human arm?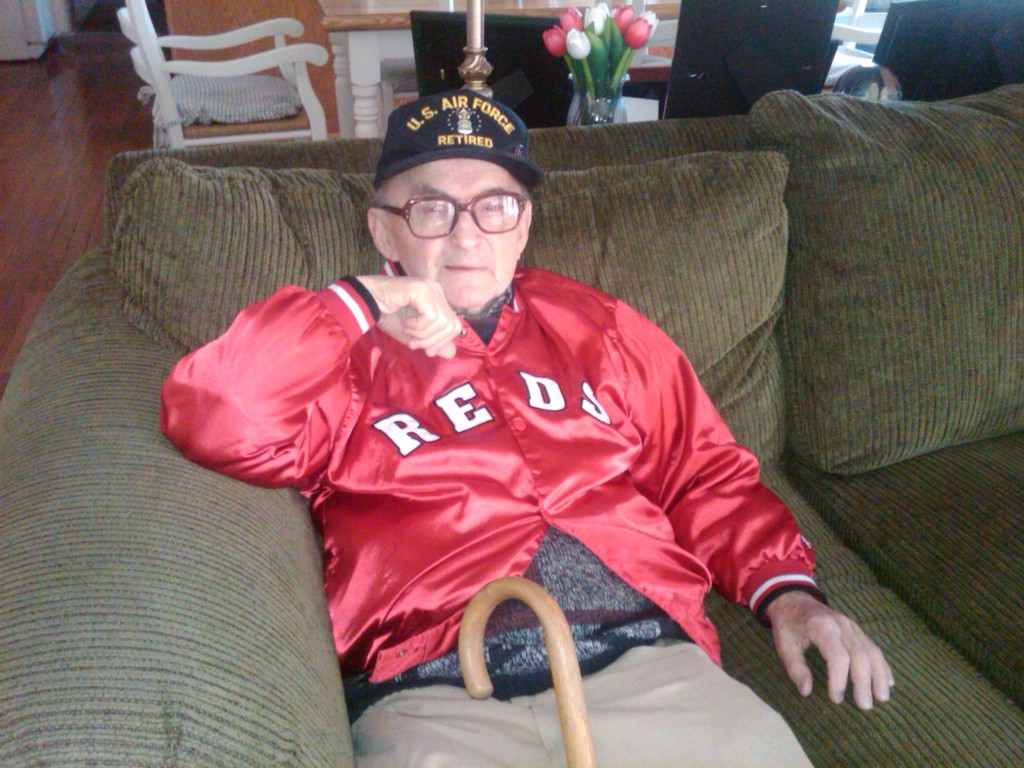
locate(150, 266, 467, 491)
